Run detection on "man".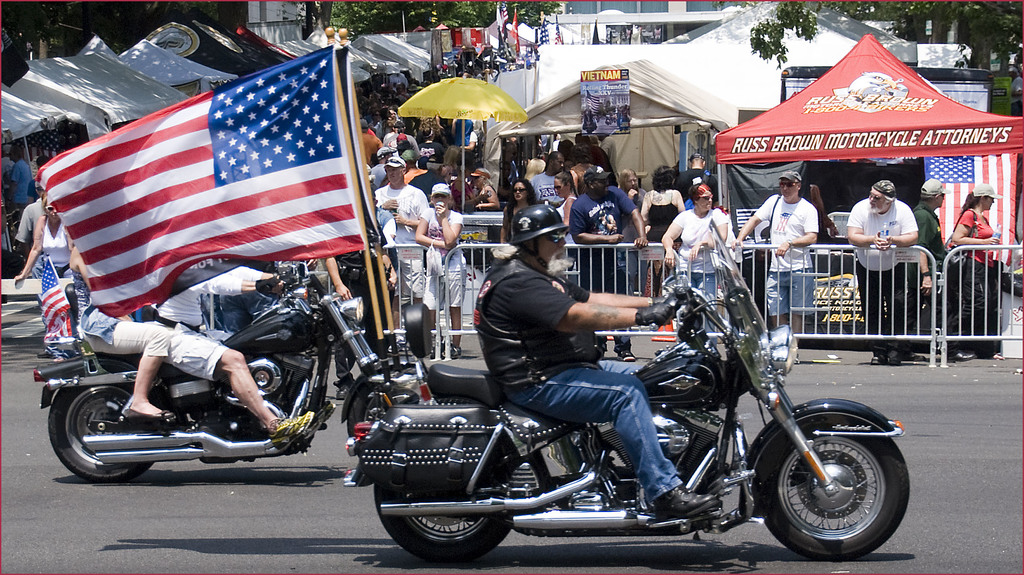
Result: 477, 205, 721, 521.
